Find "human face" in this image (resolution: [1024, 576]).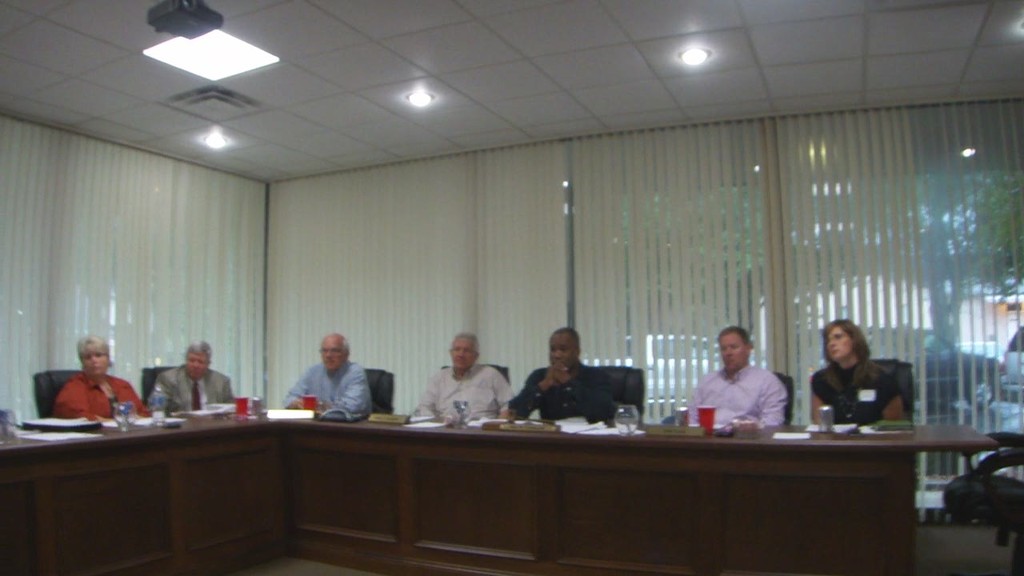
<bbox>829, 326, 852, 358</bbox>.
